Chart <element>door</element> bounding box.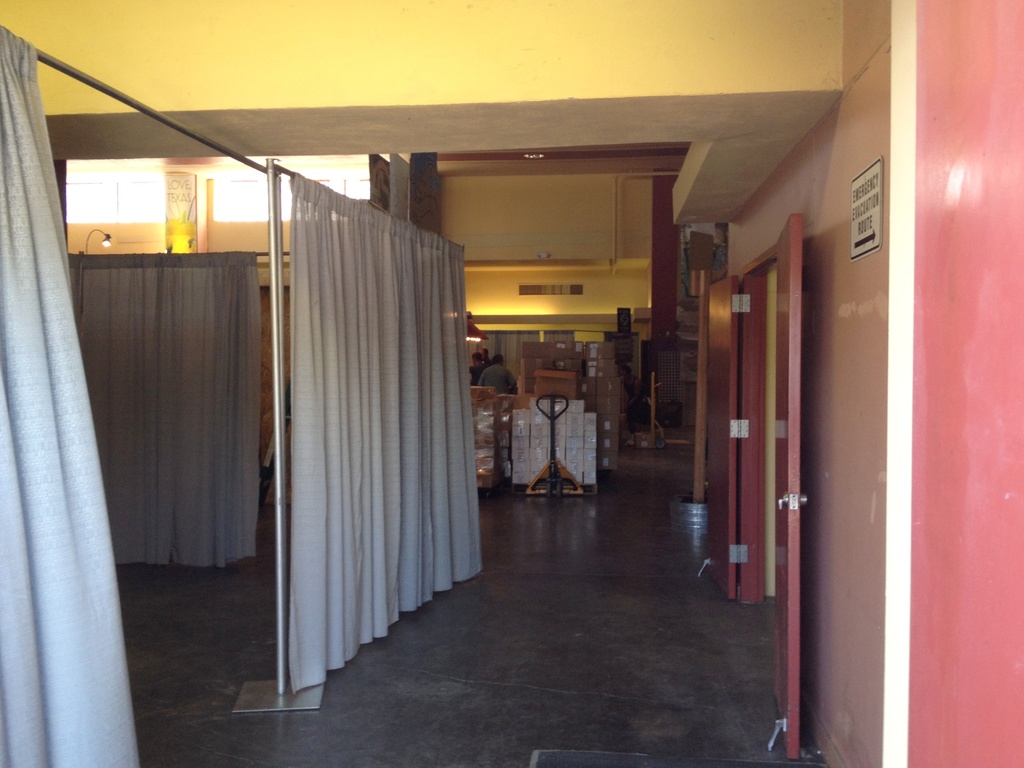
Charted: rect(764, 215, 801, 746).
